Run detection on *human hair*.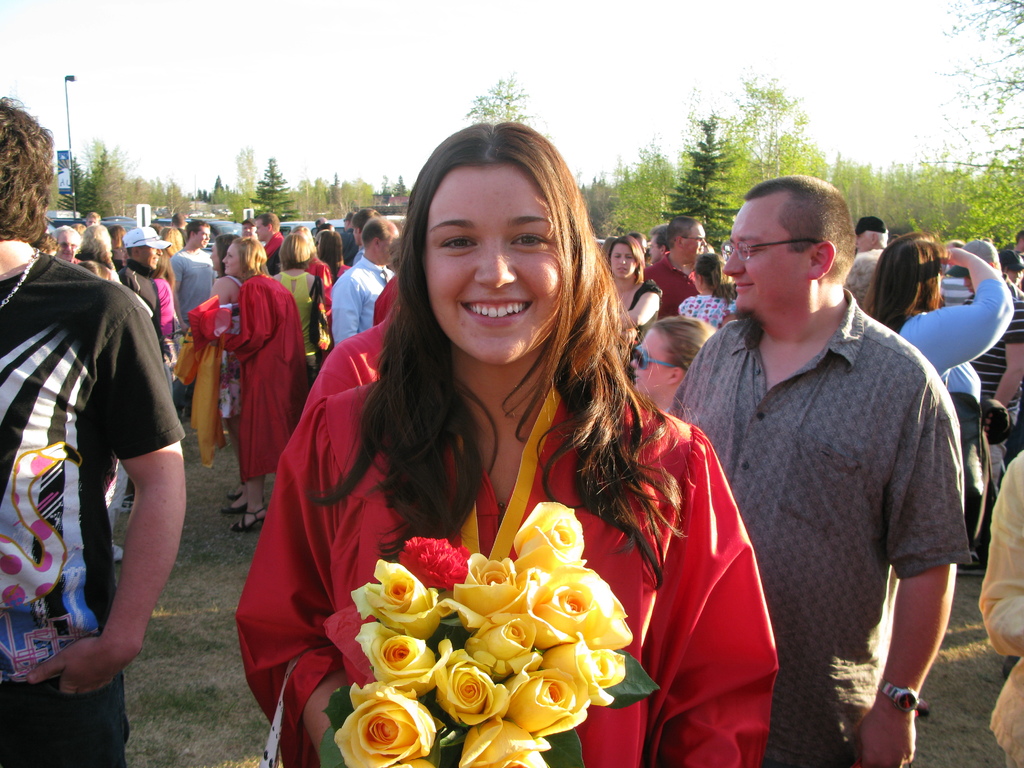
Result: detection(173, 203, 187, 224).
